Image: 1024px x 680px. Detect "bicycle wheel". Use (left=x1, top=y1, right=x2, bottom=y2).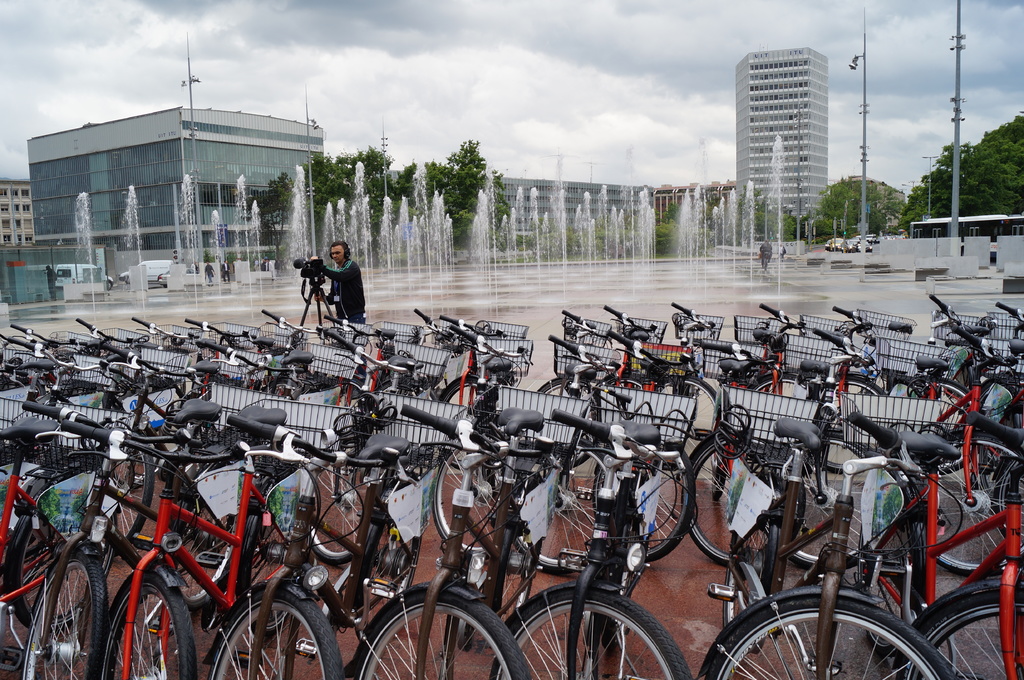
(left=905, top=379, right=984, bottom=472).
